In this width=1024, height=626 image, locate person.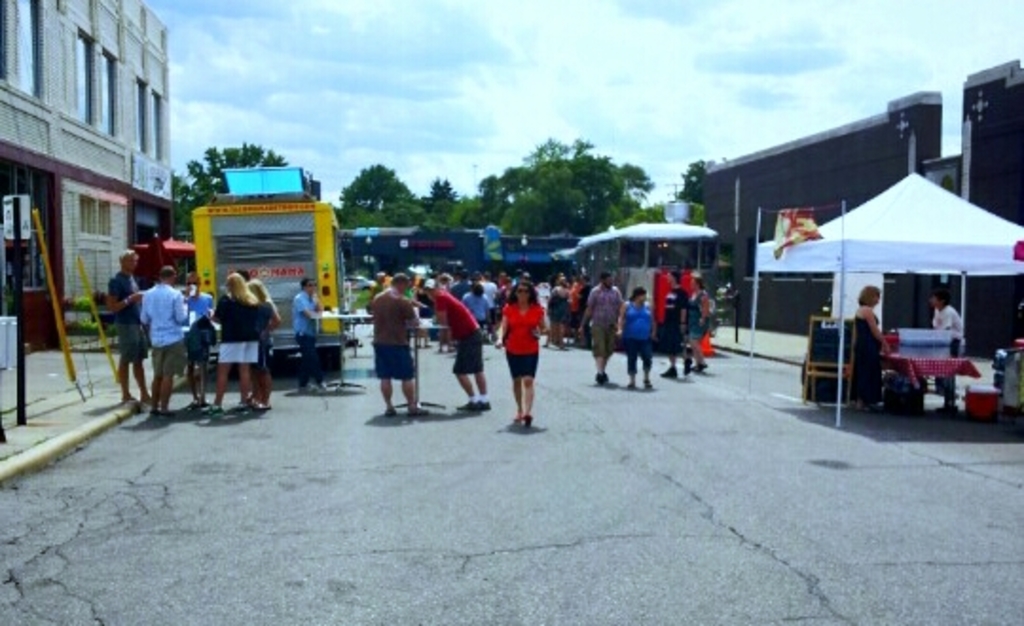
Bounding box: select_region(99, 249, 155, 400).
